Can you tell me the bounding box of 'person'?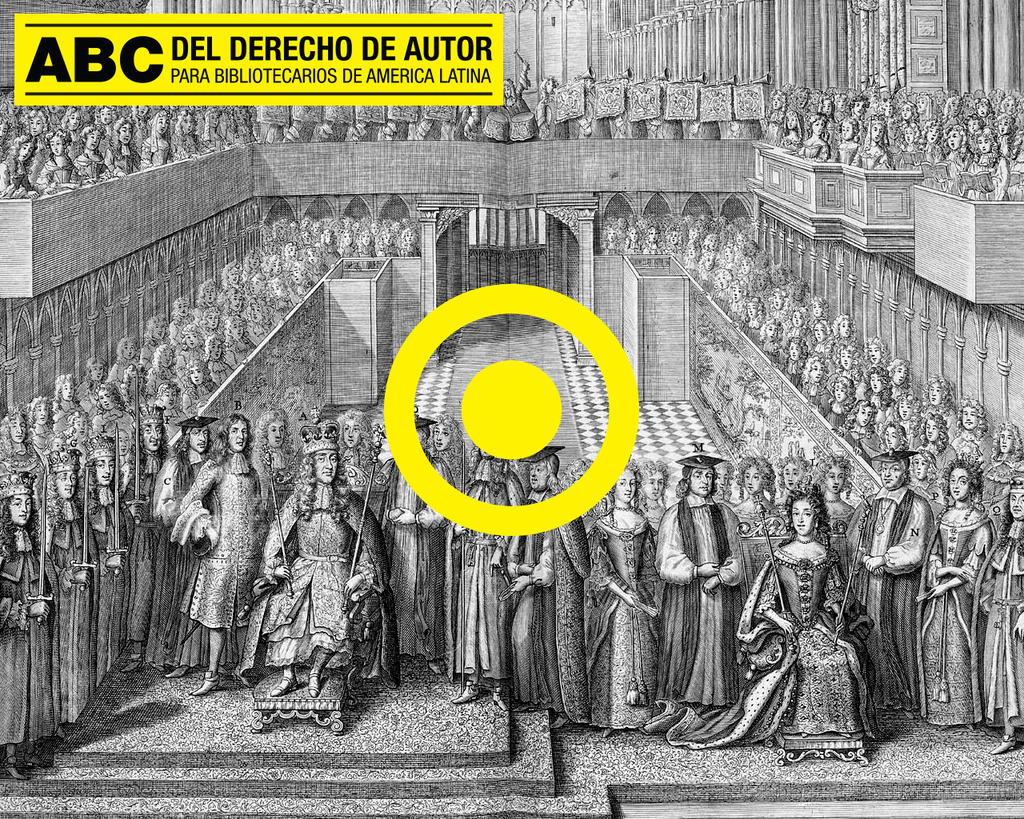
[left=913, top=456, right=1001, bottom=727].
